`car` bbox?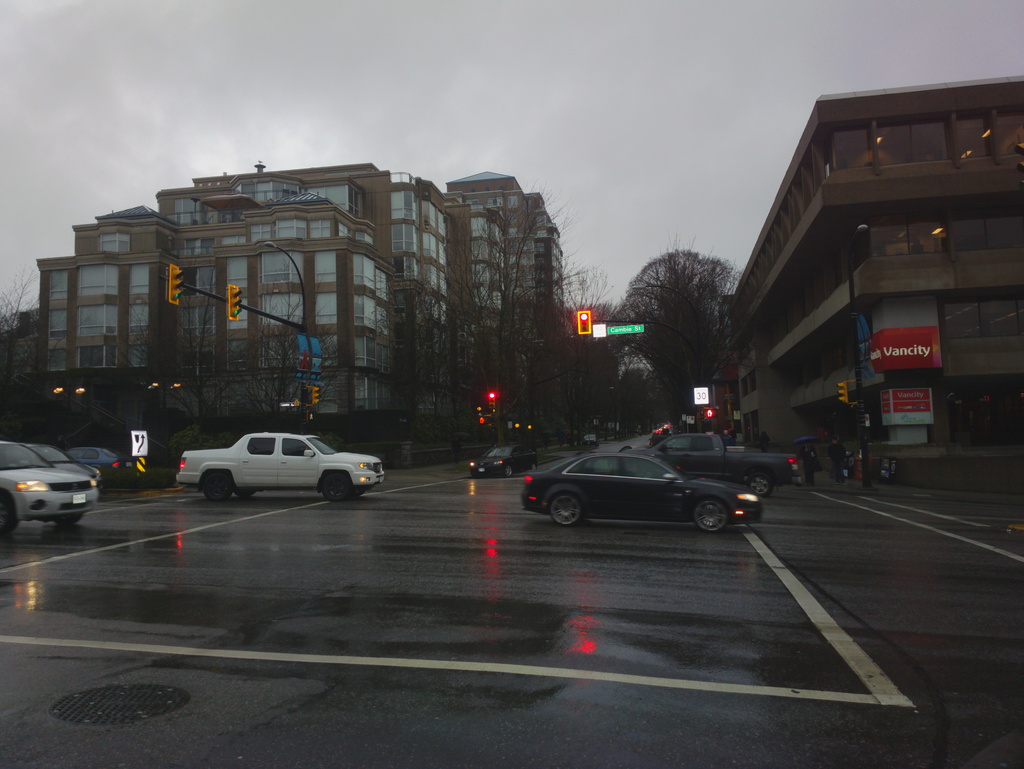
box(0, 447, 100, 541)
